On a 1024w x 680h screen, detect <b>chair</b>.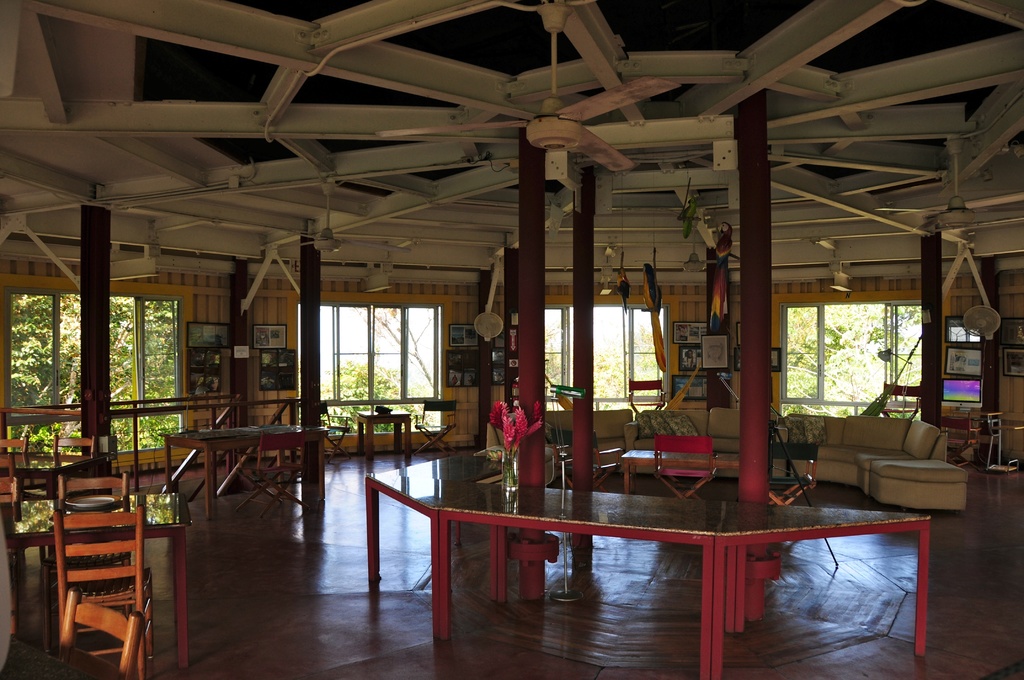
{"left": 314, "top": 400, "right": 351, "bottom": 463}.
